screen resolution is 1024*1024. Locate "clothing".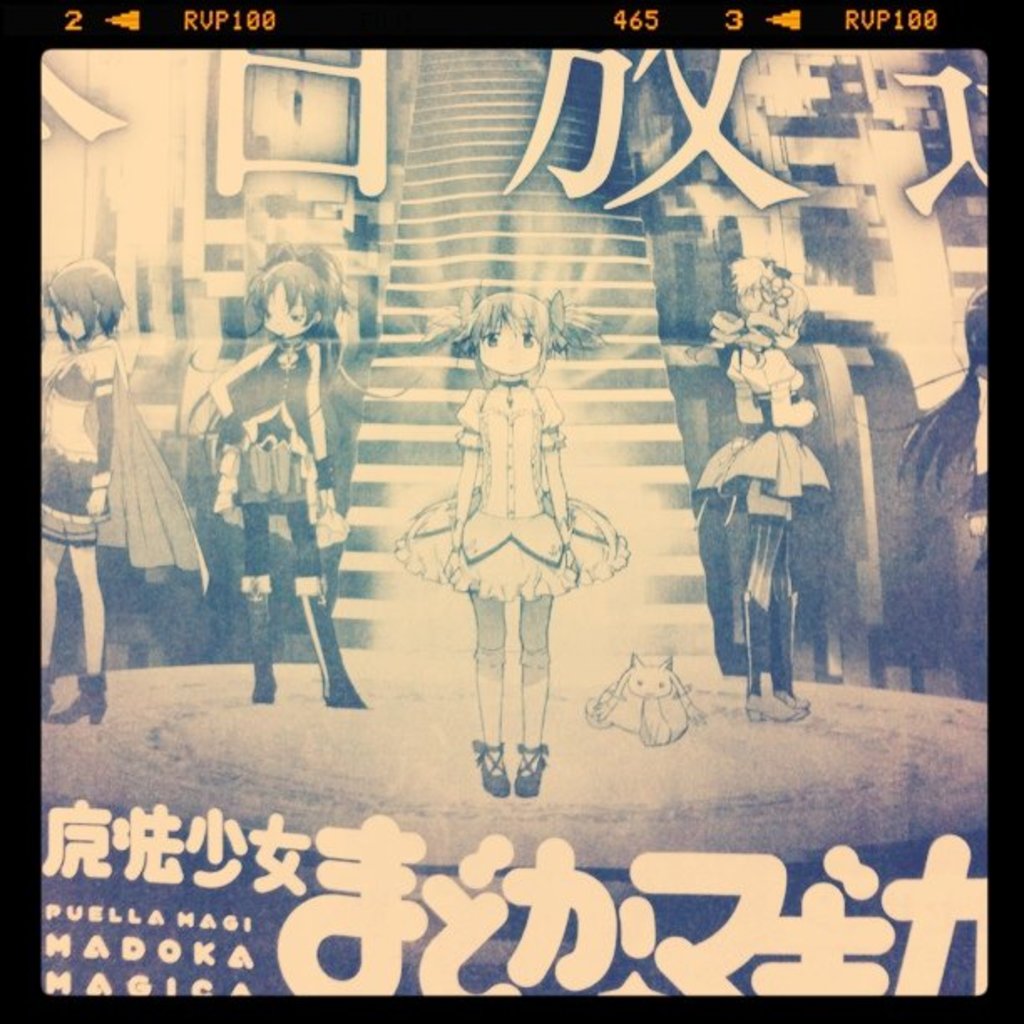
bbox(698, 308, 838, 614).
